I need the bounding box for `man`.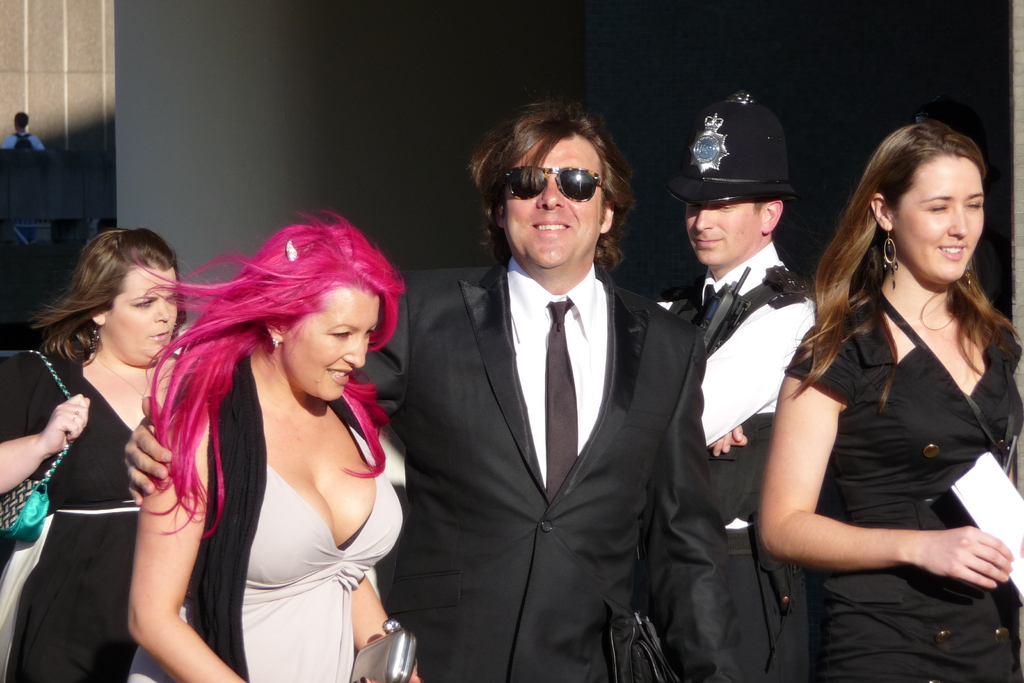
Here it is: l=638, t=135, r=833, b=643.
